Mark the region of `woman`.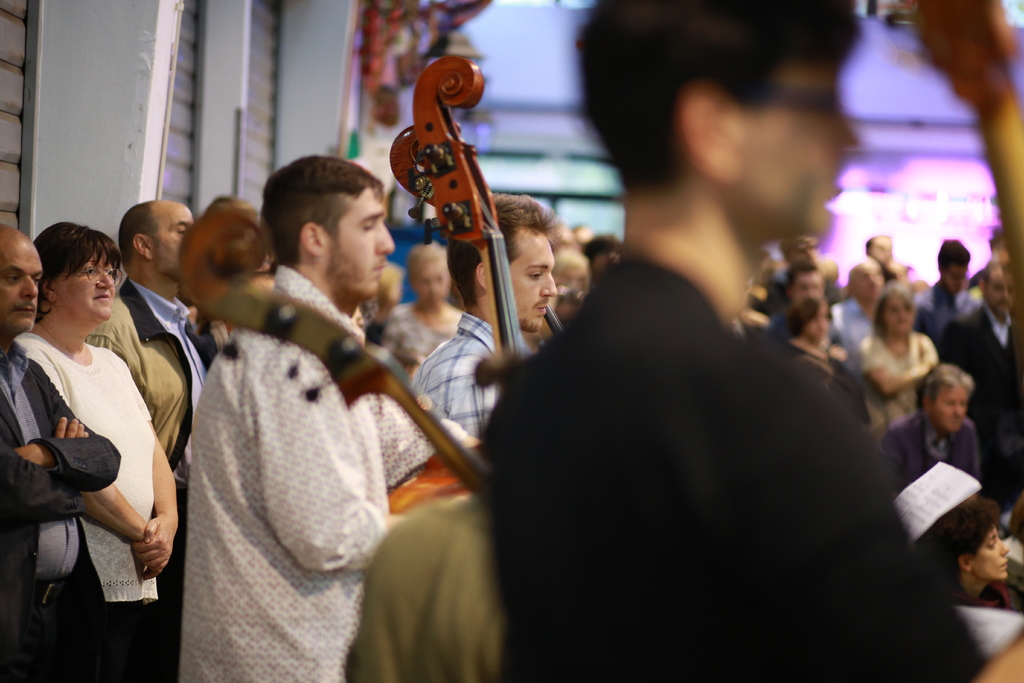
Region: 15:193:177:671.
